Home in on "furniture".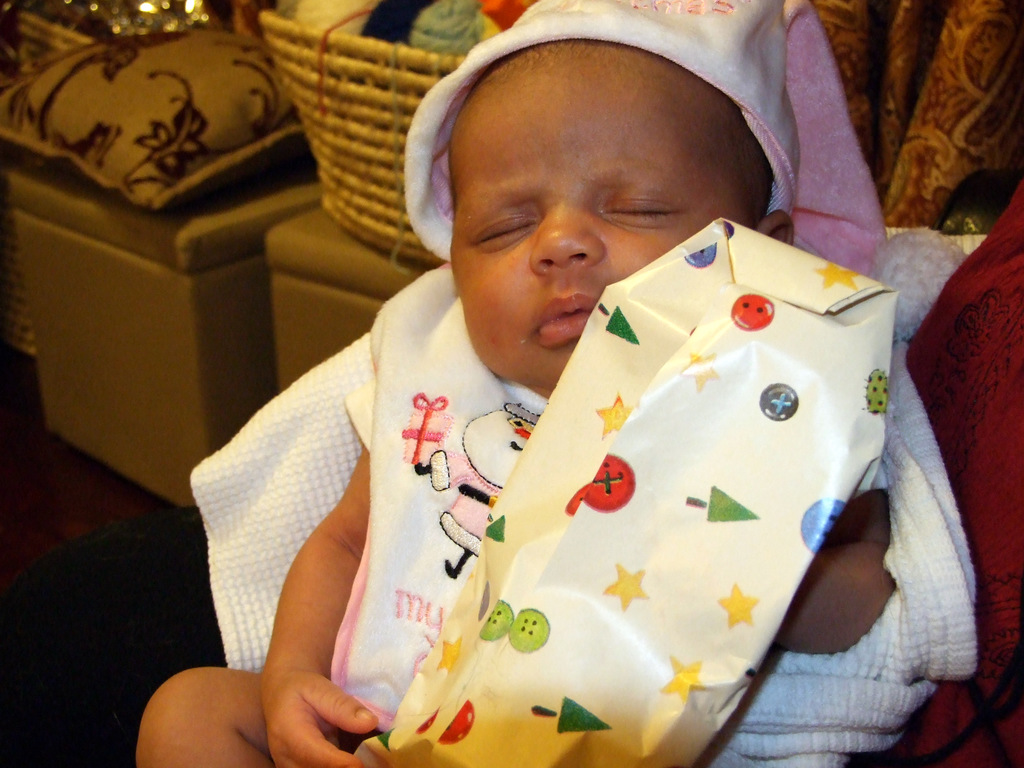
Homed in at [x1=3, y1=164, x2=319, y2=509].
